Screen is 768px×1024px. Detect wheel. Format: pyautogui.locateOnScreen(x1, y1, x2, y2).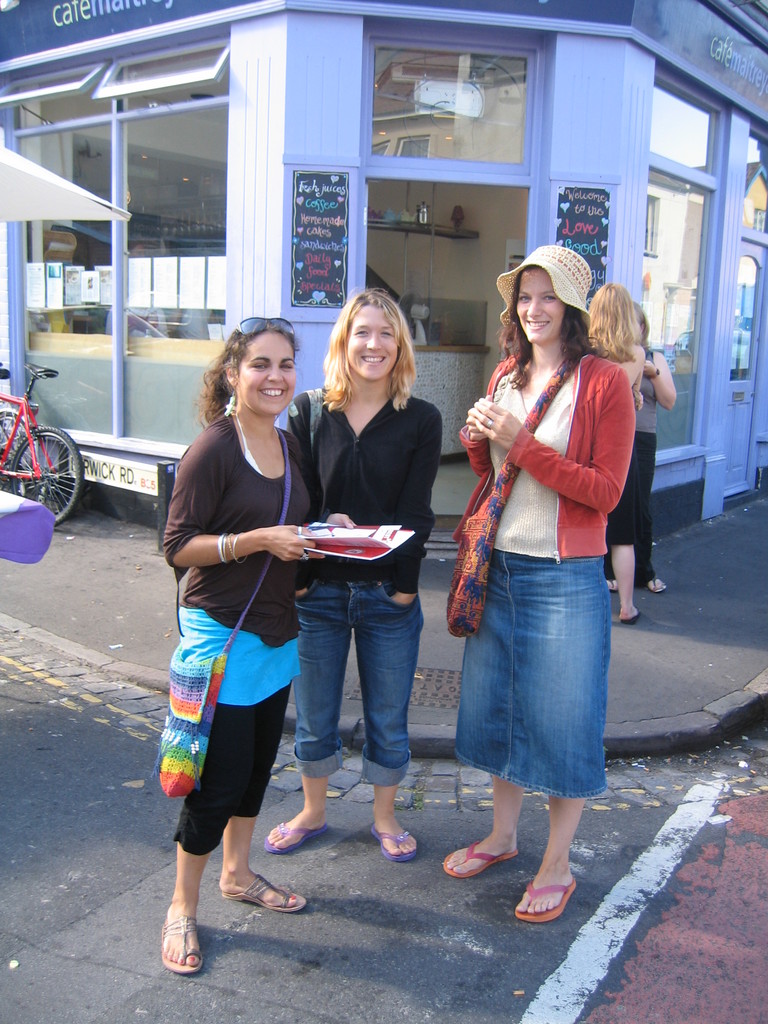
pyautogui.locateOnScreen(6, 419, 68, 520).
